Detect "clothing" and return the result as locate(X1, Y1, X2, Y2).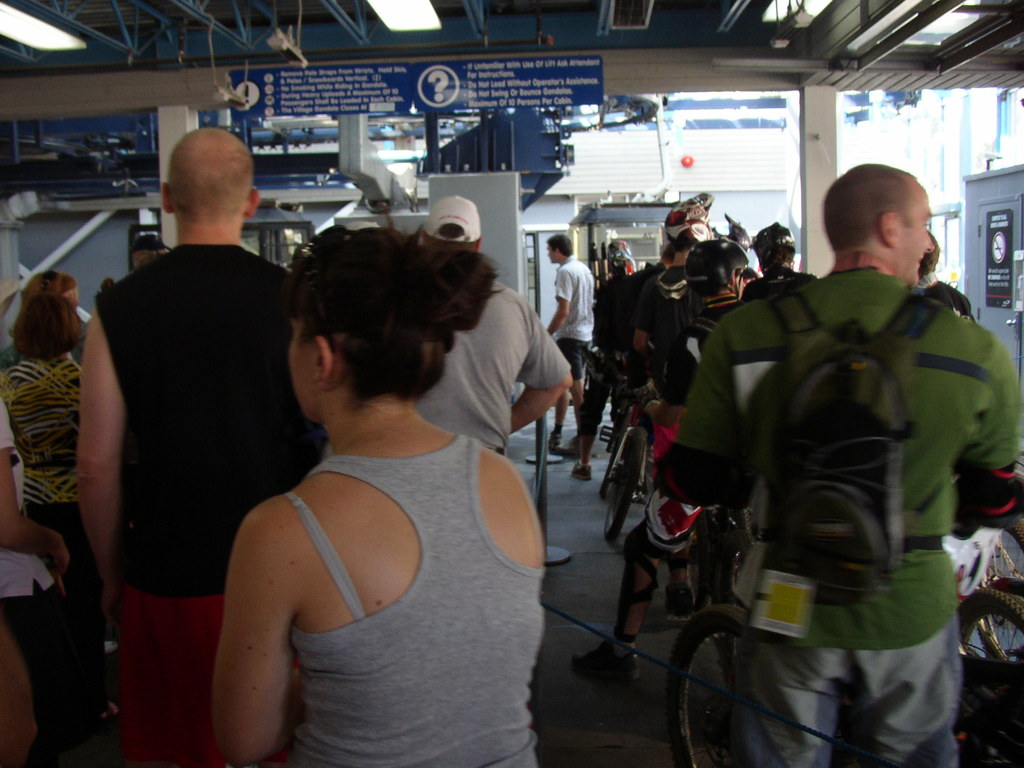
locate(659, 198, 716, 253).
